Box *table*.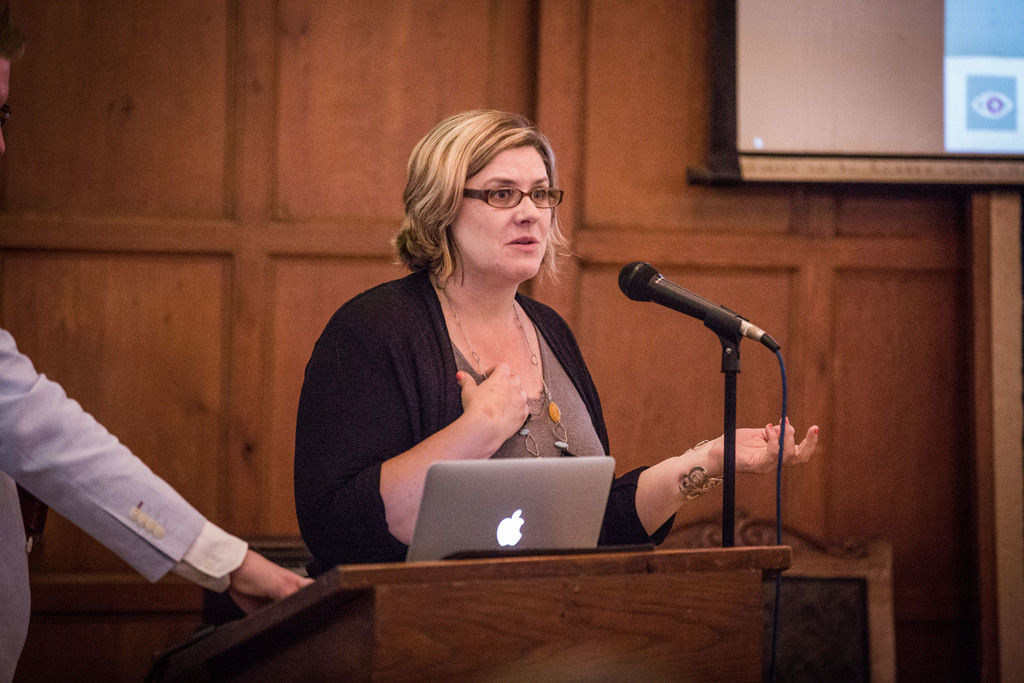
{"left": 199, "top": 503, "right": 846, "bottom": 662}.
